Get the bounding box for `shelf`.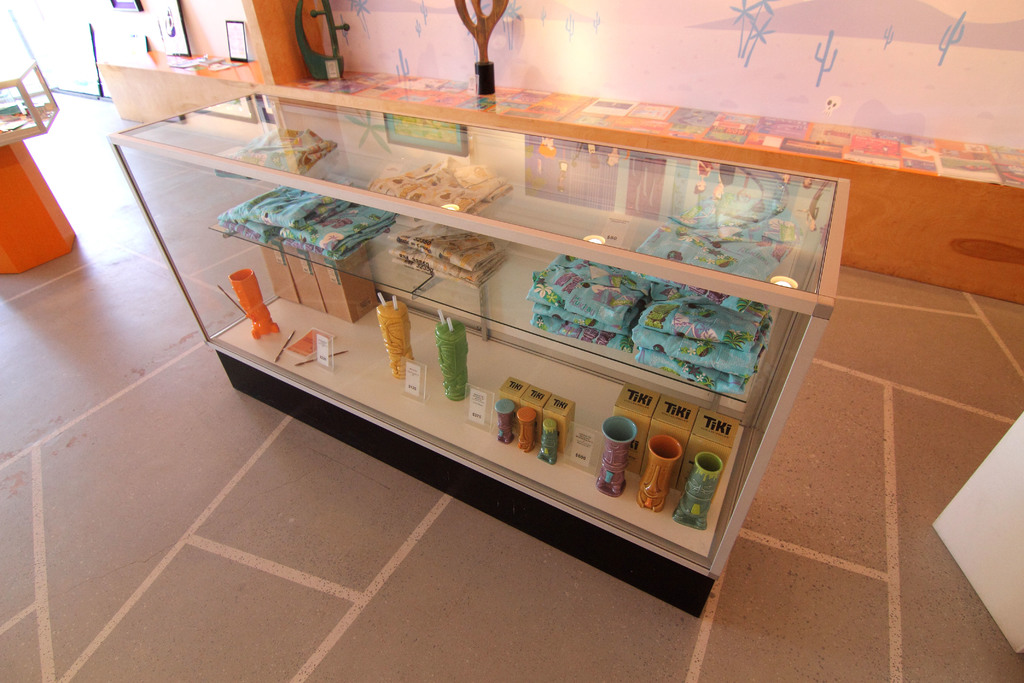
115,80,858,608.
